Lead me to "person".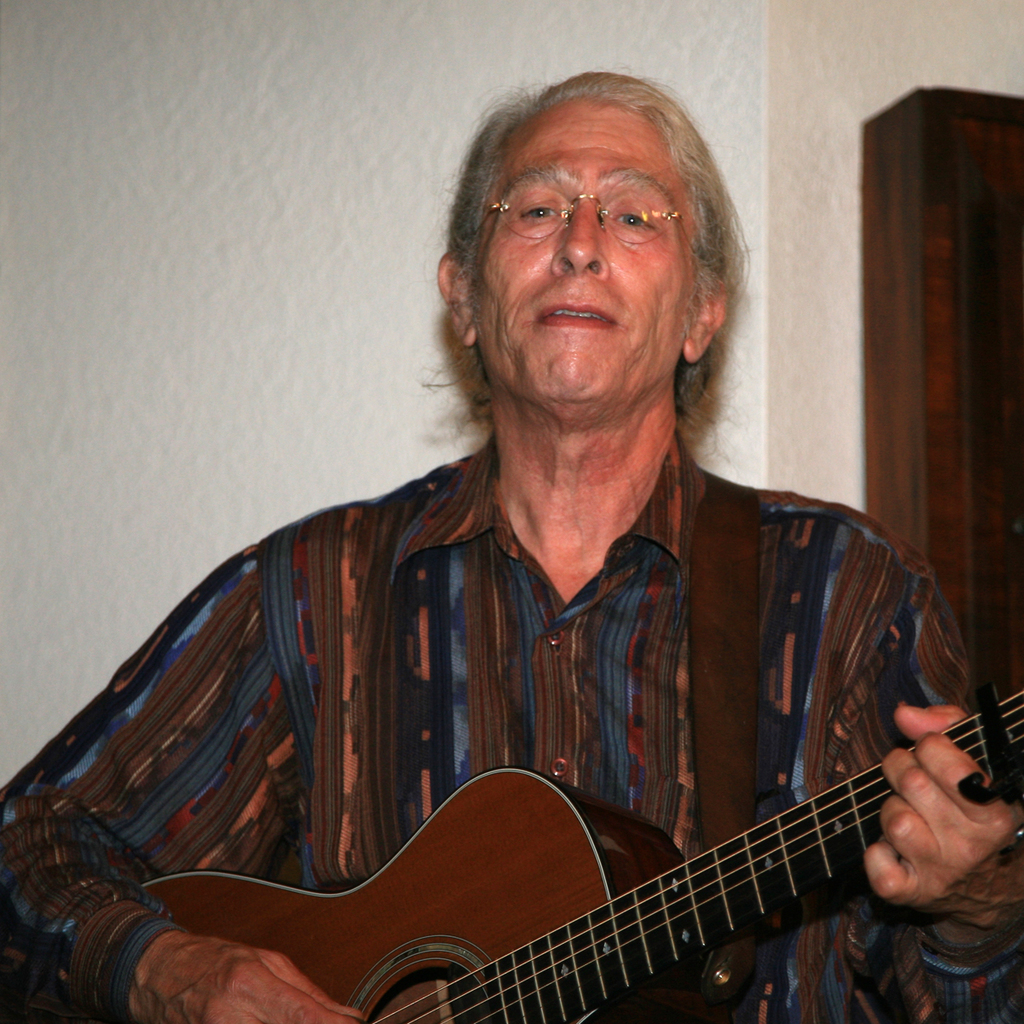
Lead to <region>65, 104, 1023, 1023</region>.
